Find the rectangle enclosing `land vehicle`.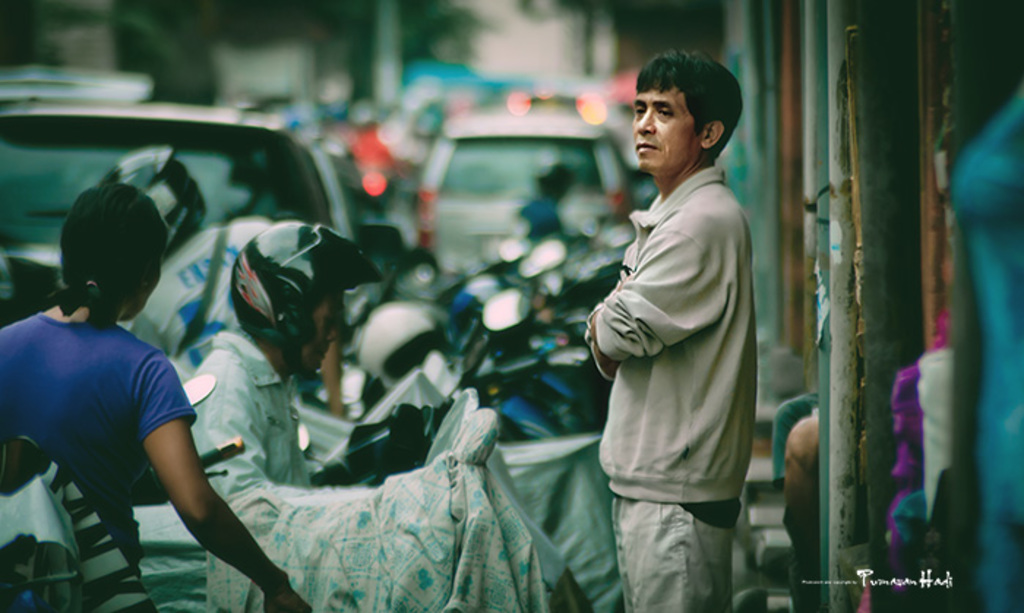
x1=408, y1=119, x2=630, y2=281.
